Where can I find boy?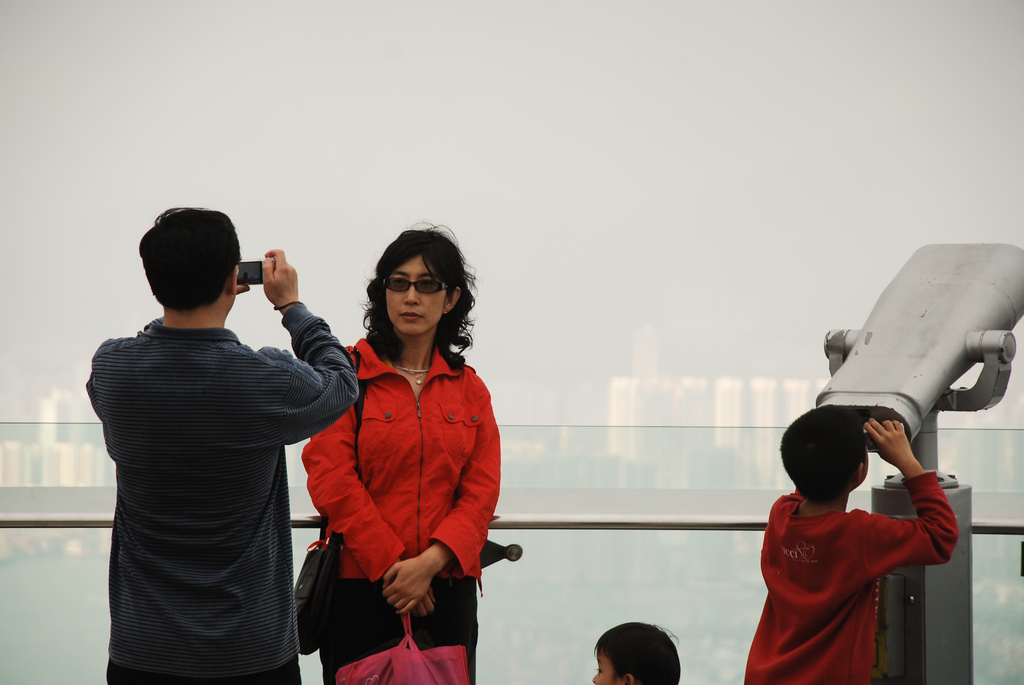
You can find it at rect(740, 402, 961, 684).
